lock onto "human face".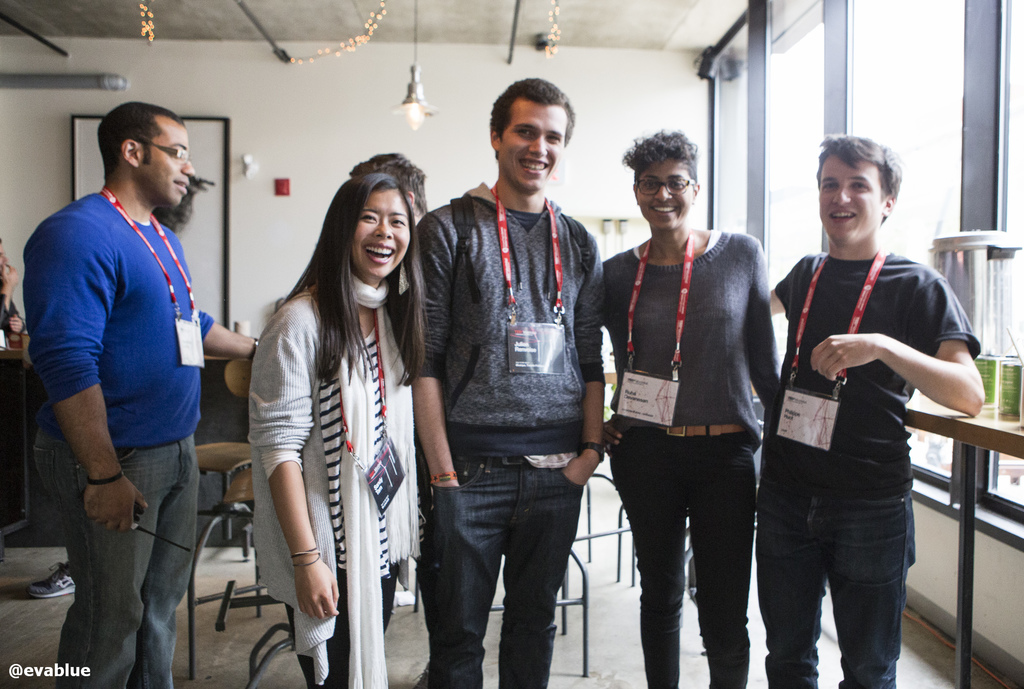
Locked: [left=636, top=156, right=691, bottom=226].
